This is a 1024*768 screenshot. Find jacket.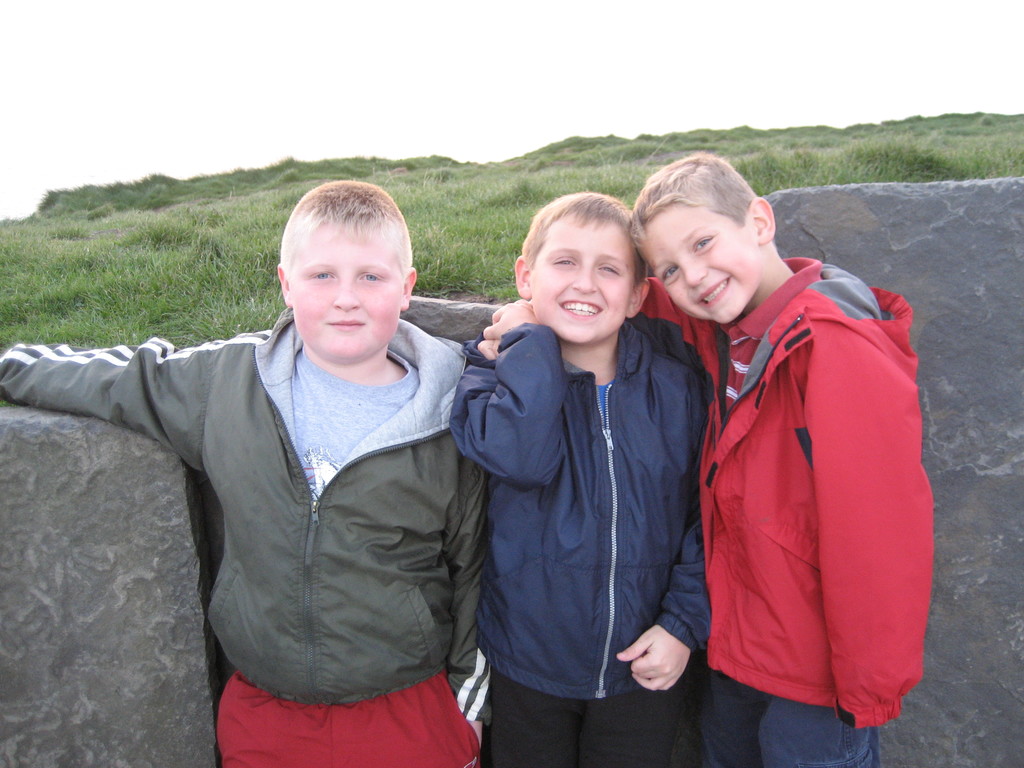
Bounding box: 634 248 919 716.
